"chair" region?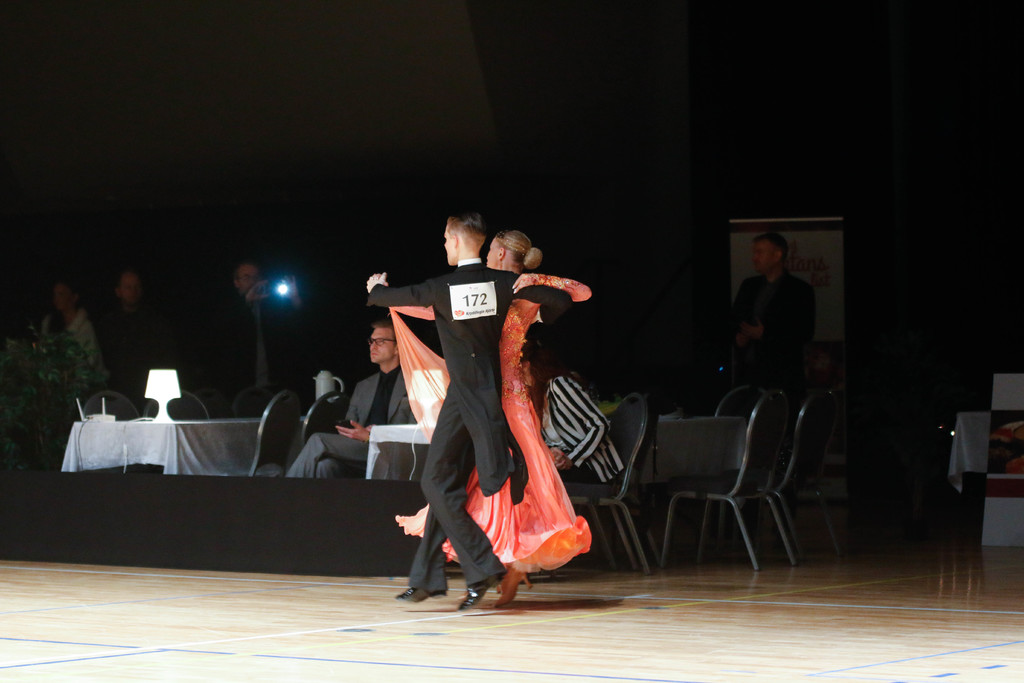
79/390/145/480
